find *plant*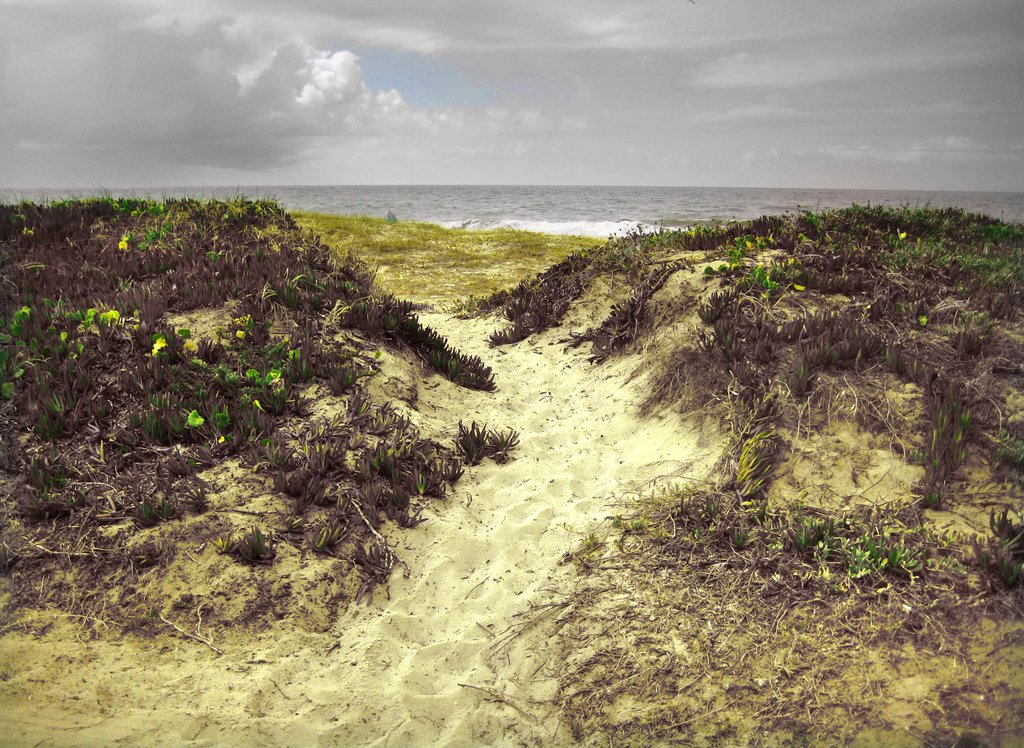
left=848, top=526, right=932, bottom=581
